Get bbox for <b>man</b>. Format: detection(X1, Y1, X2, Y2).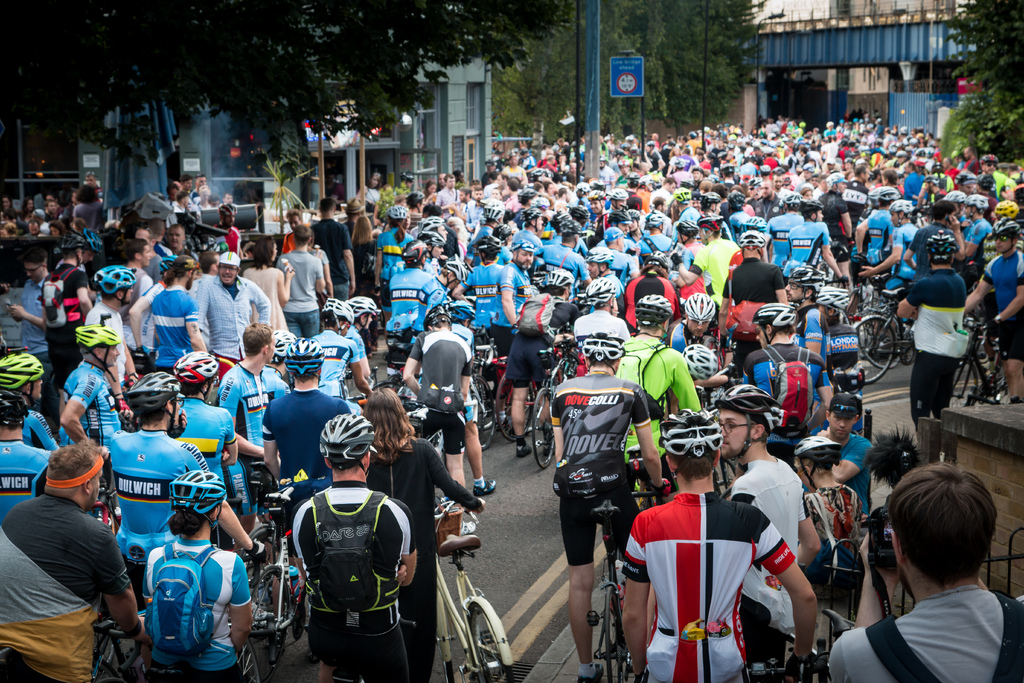
detection(260, 329, 298, 393).
